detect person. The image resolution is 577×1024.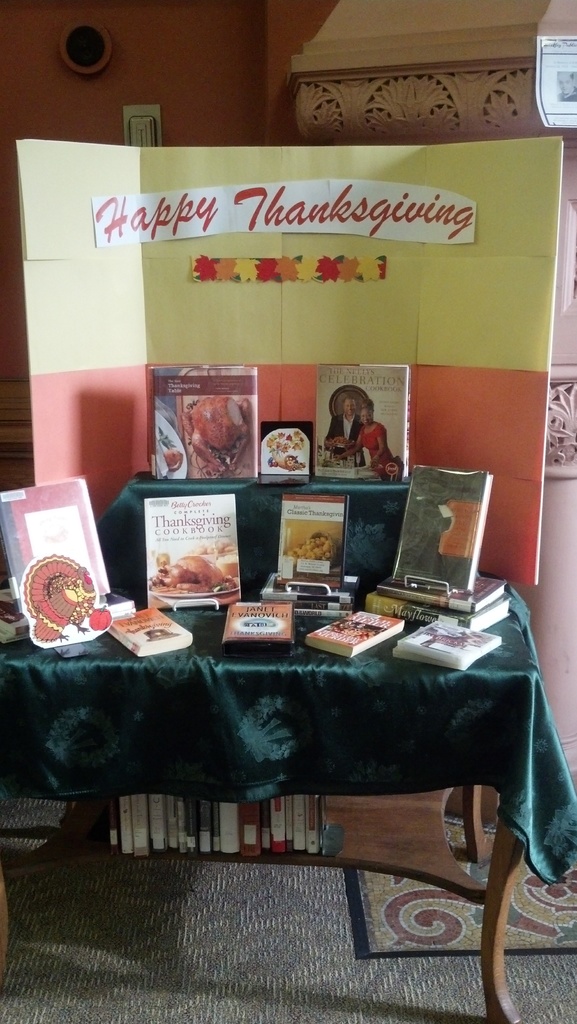
region(352, 406, 394, 466).
